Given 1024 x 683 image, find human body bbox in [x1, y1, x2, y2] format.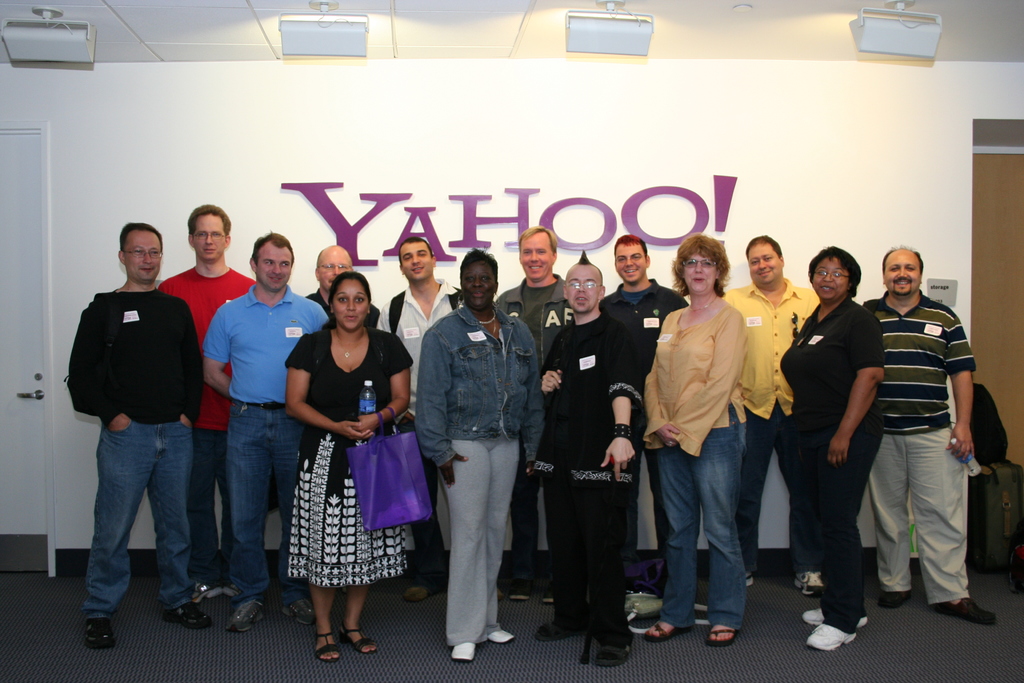
[490, 278, 581, 611].
